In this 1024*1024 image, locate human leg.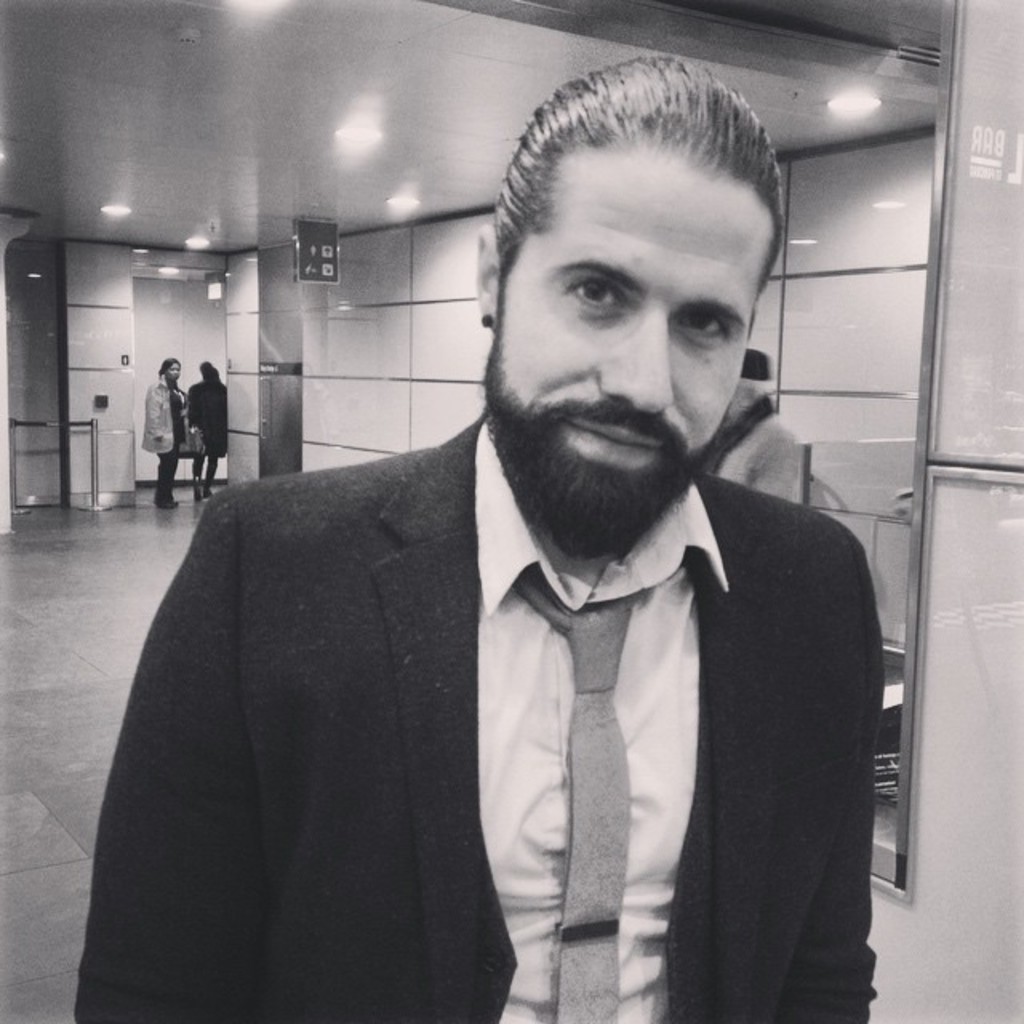
Bounding box: (left=152, top=450, right=174, bottom=512).
